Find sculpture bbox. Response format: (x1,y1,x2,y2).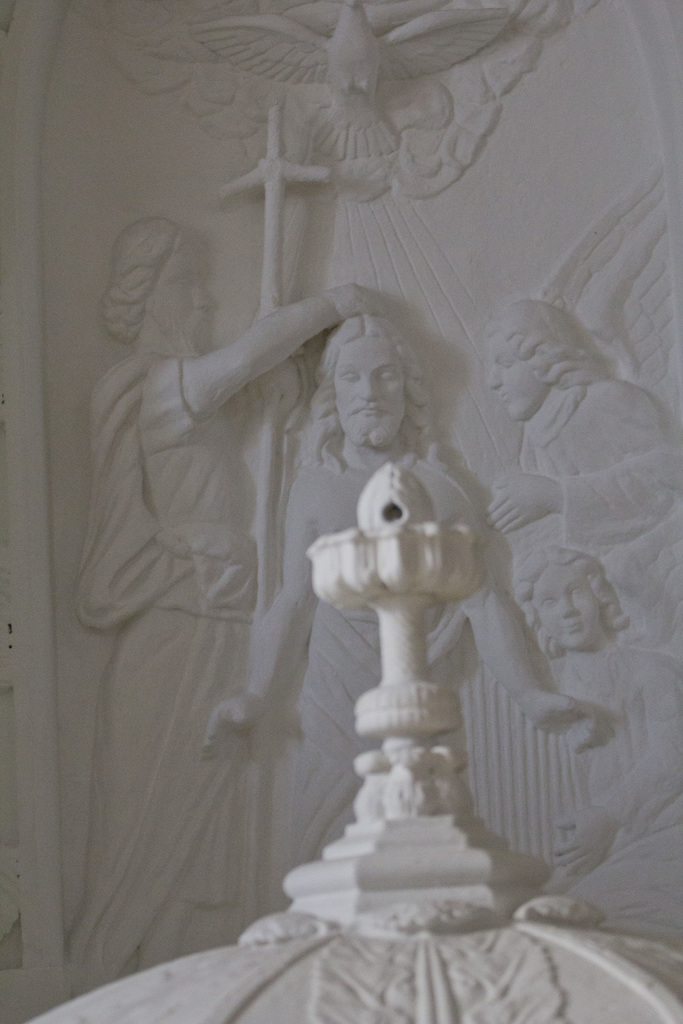
(31,129,662,1015).
